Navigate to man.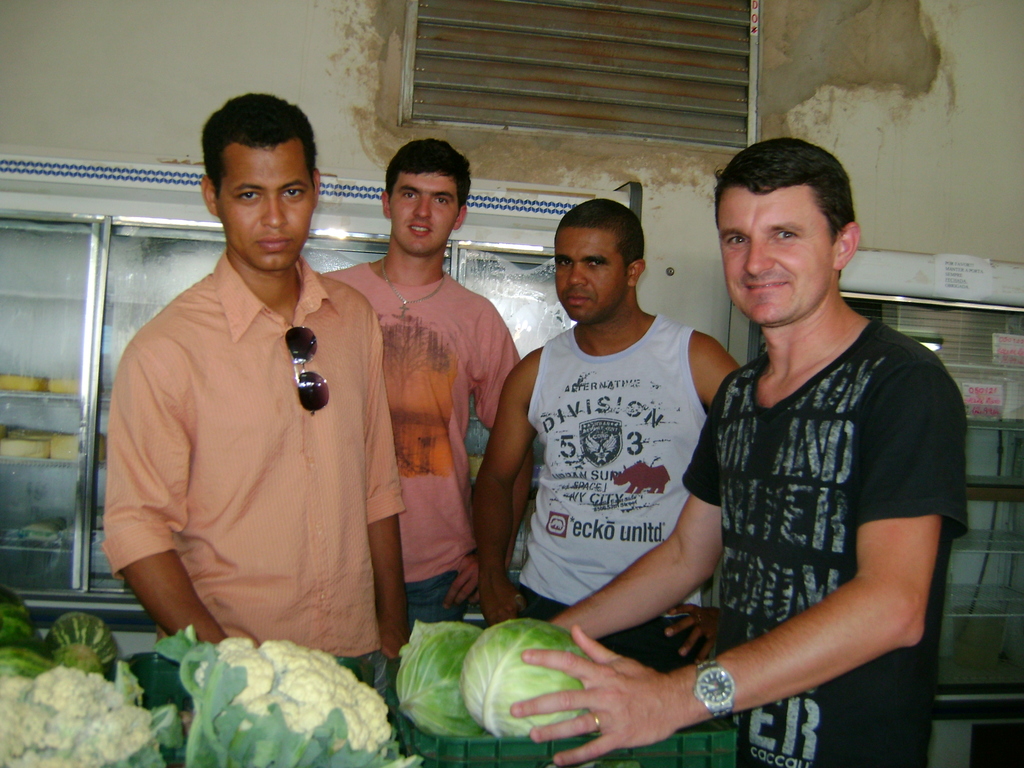
Navigation target: x1=506 y1=131 x2=968 y2=767.
